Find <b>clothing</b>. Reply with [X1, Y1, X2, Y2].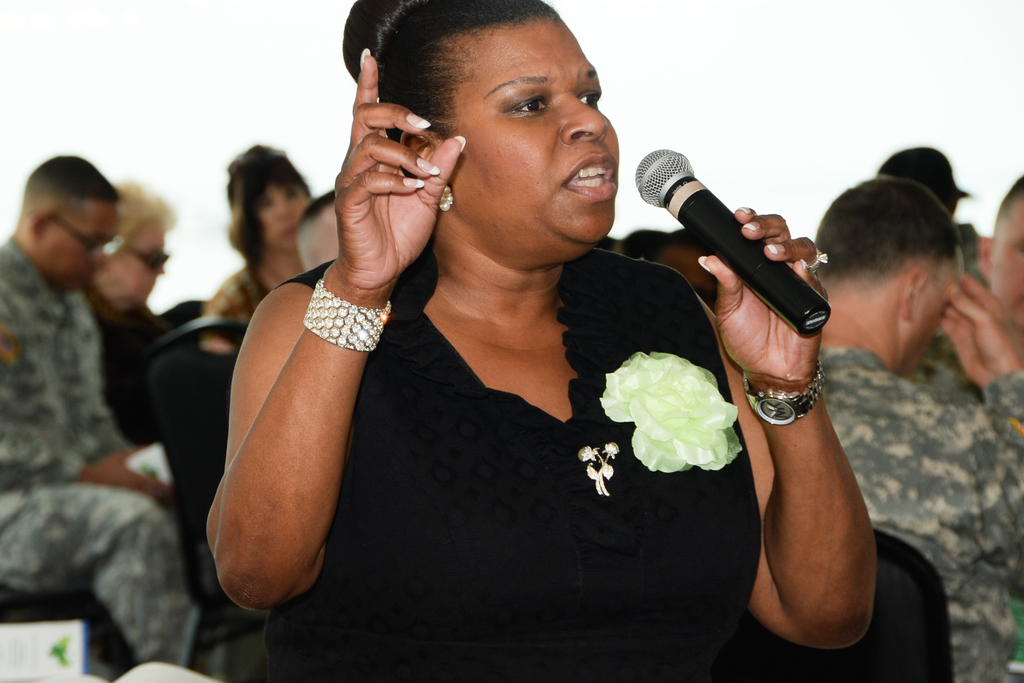
[266, 248, 837, 677].
